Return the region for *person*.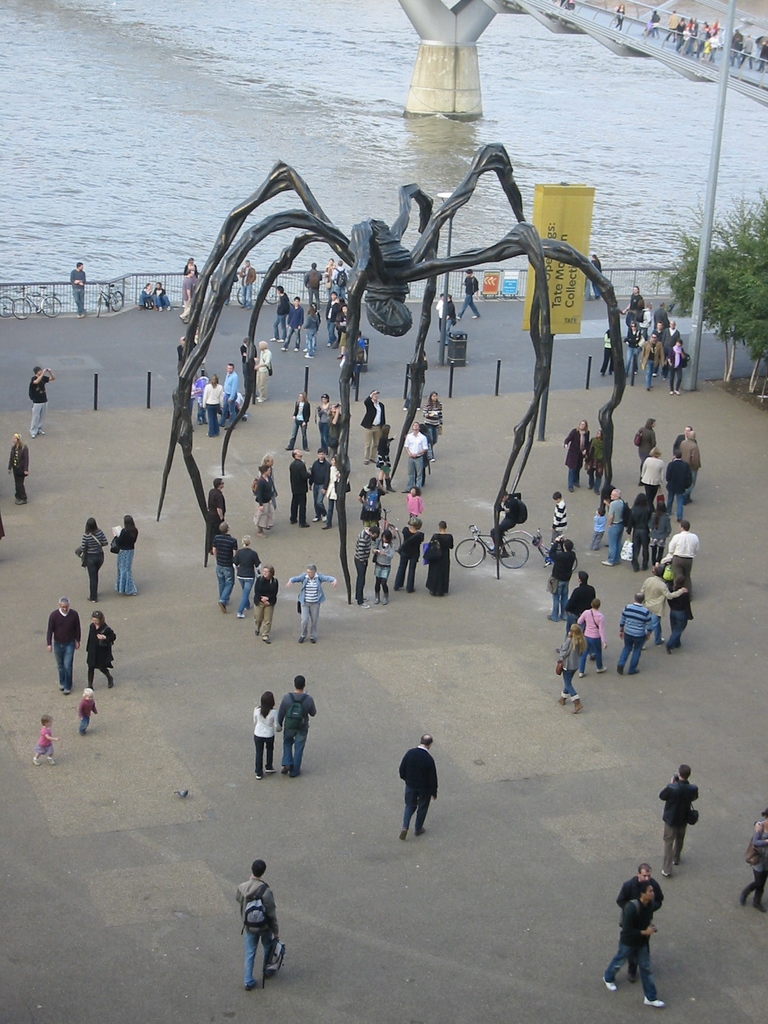
rect(737, 808, 767, 915).
